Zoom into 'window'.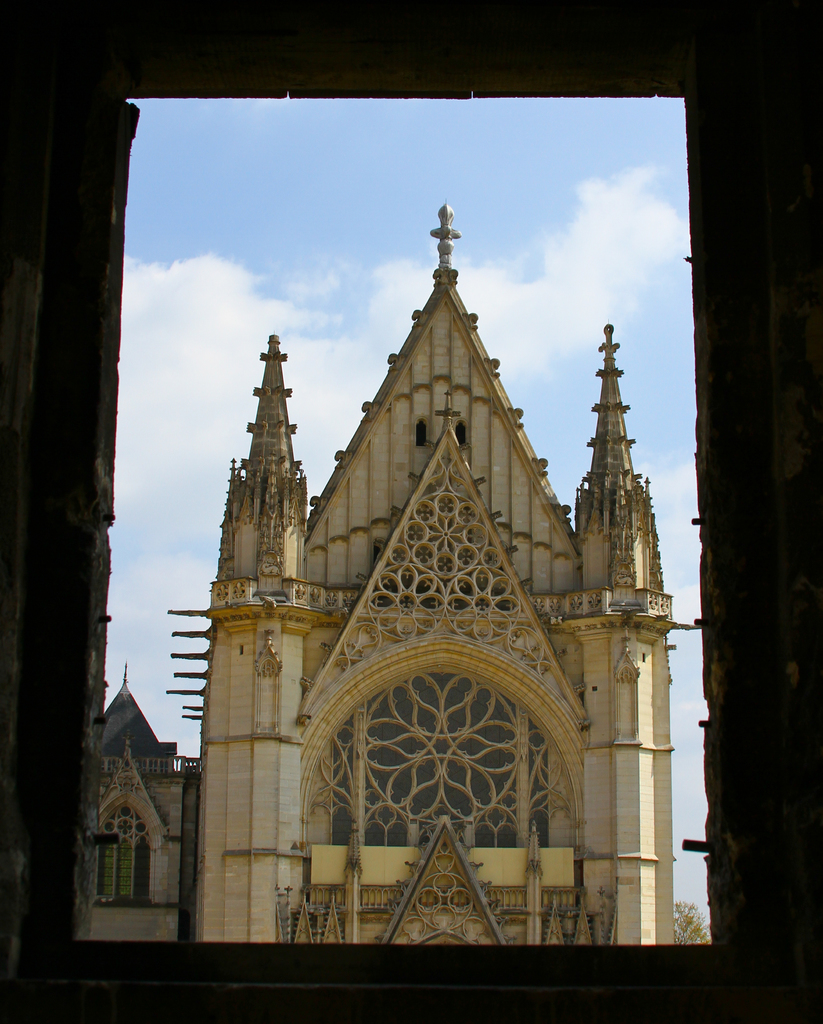
Zoom target: <bbox>413, 417, 427, 449</bbox>.
